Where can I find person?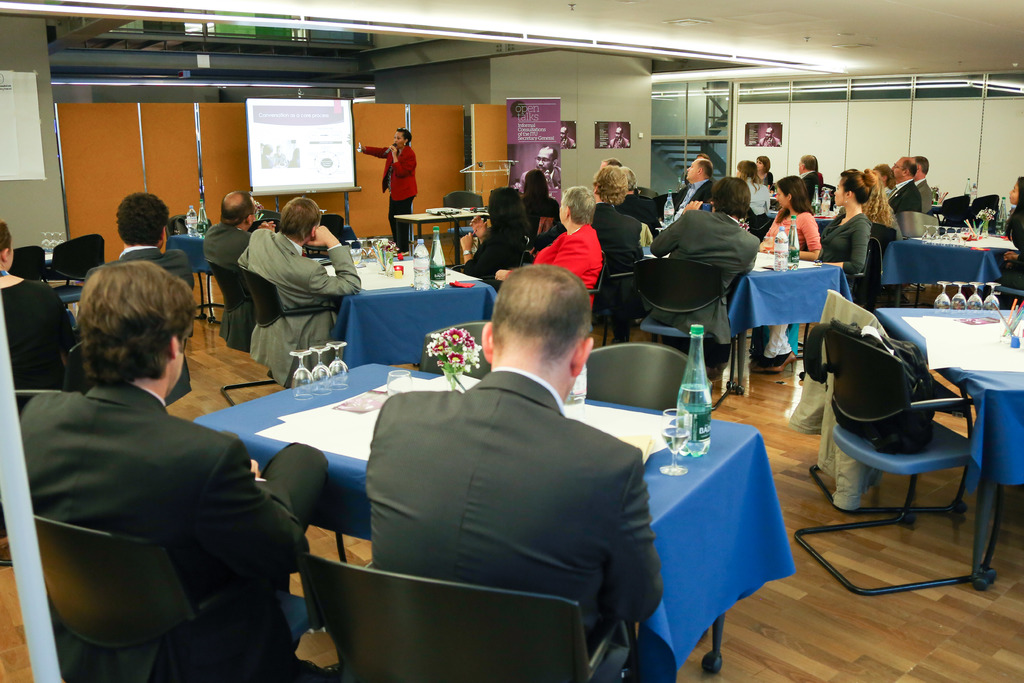
You can find it at BBox(754, 177, 822, 366).
